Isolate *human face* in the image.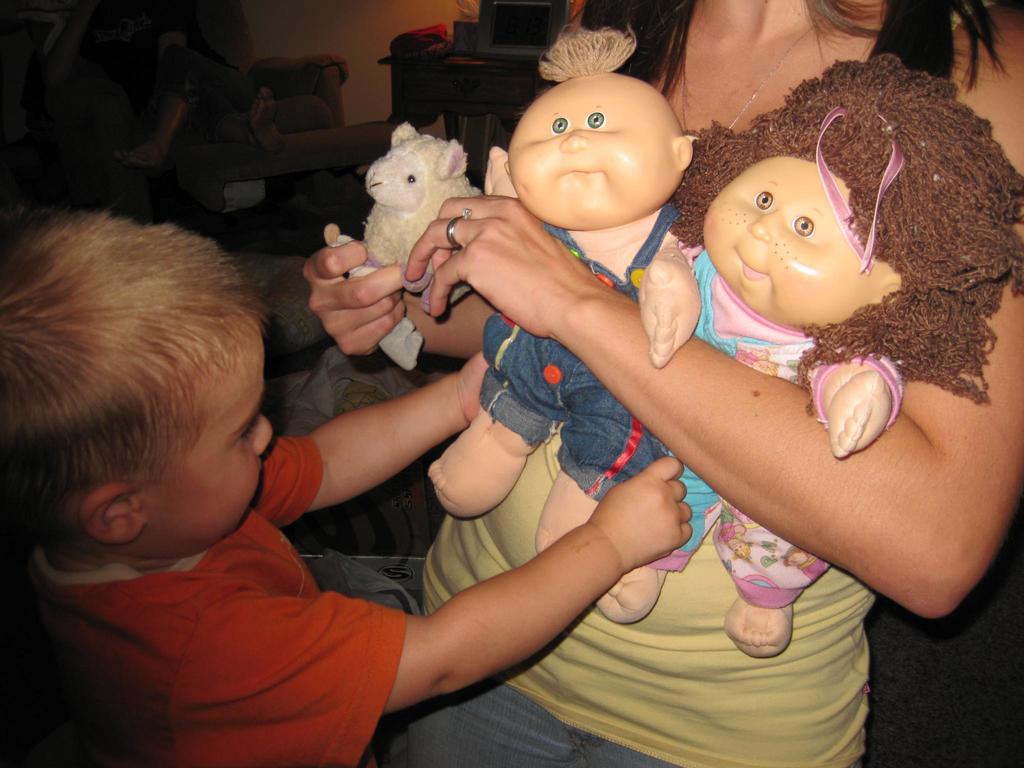
Isolated region: x1=504, y1=76, x2=664, y2=227.
